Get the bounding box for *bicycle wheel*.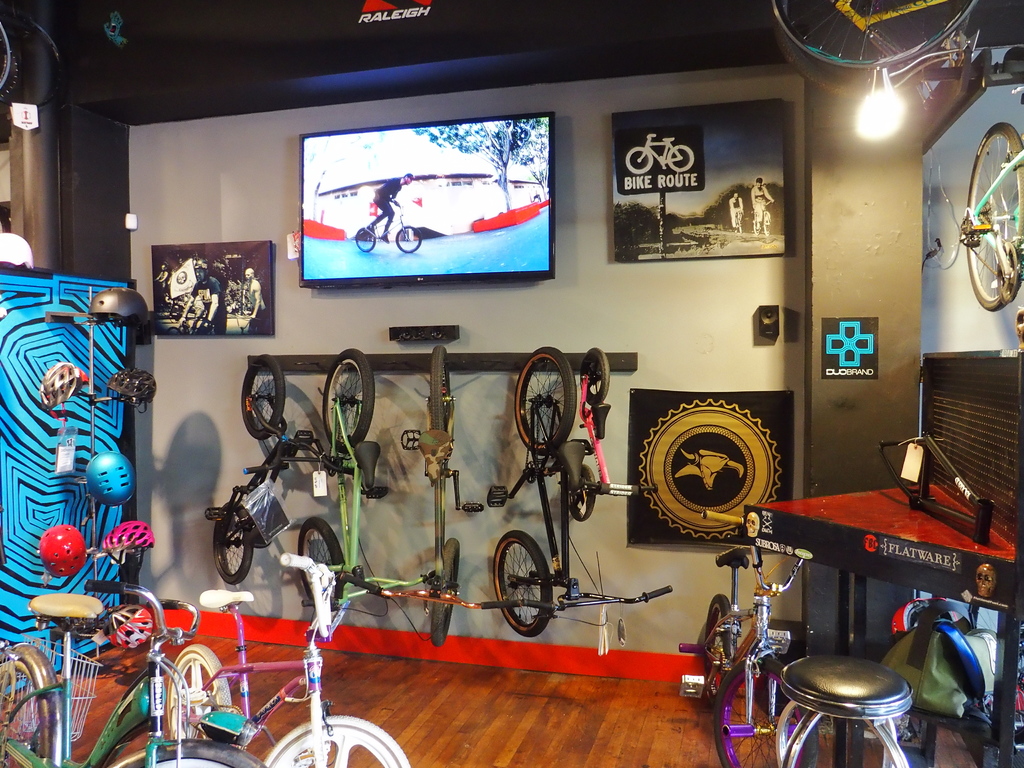
Rect(493, 524, 555, 643).
